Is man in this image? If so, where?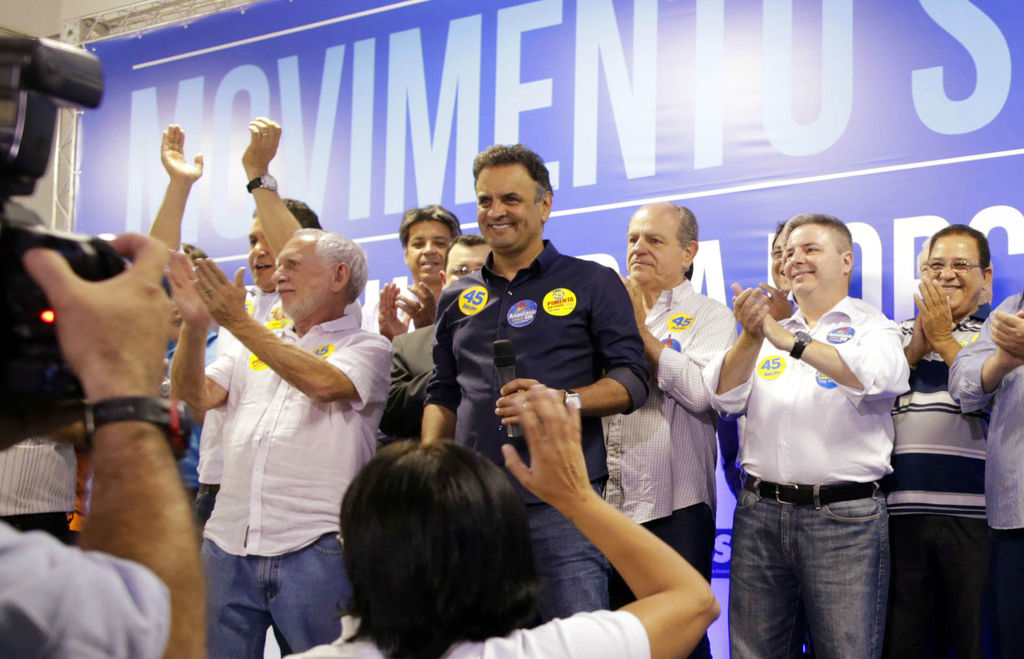
Yes, at 288 384 723 658.
